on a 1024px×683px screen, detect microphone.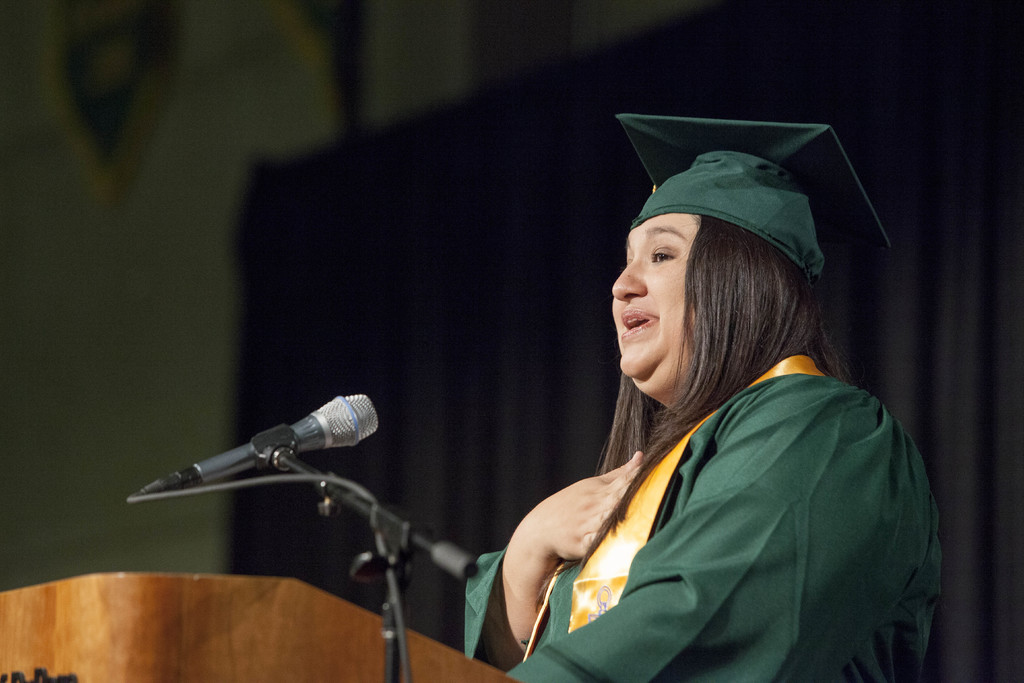
bbox=(136, 401, 411, 521).
